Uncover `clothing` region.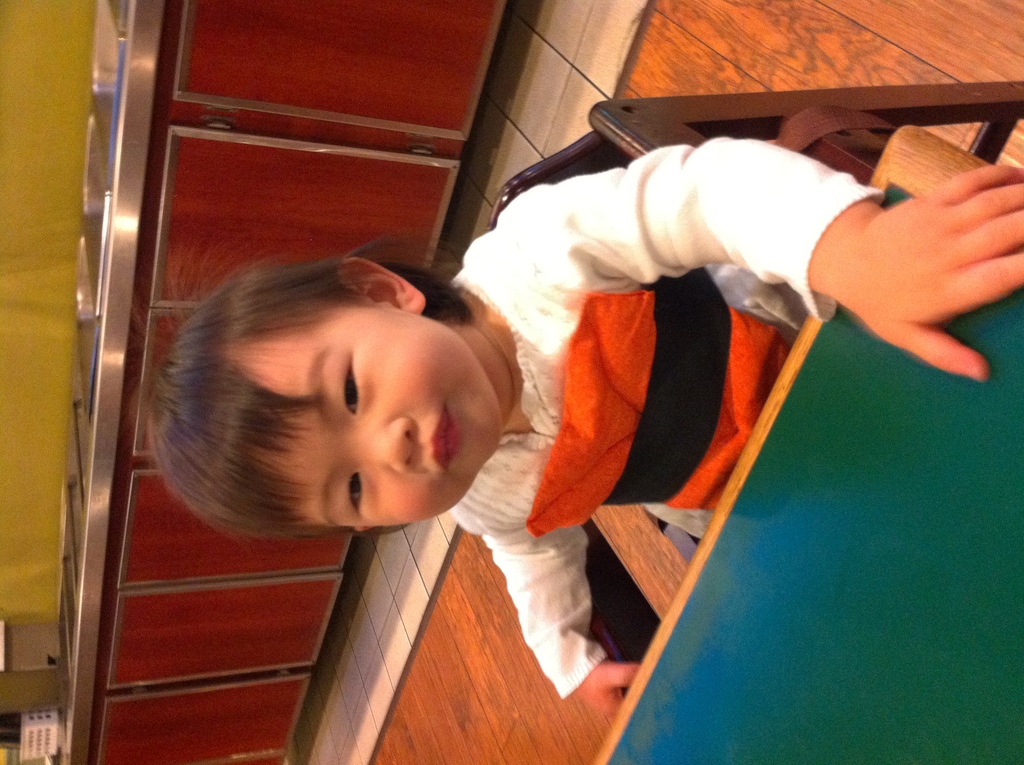
Uncovered: (455,138,884,708).
